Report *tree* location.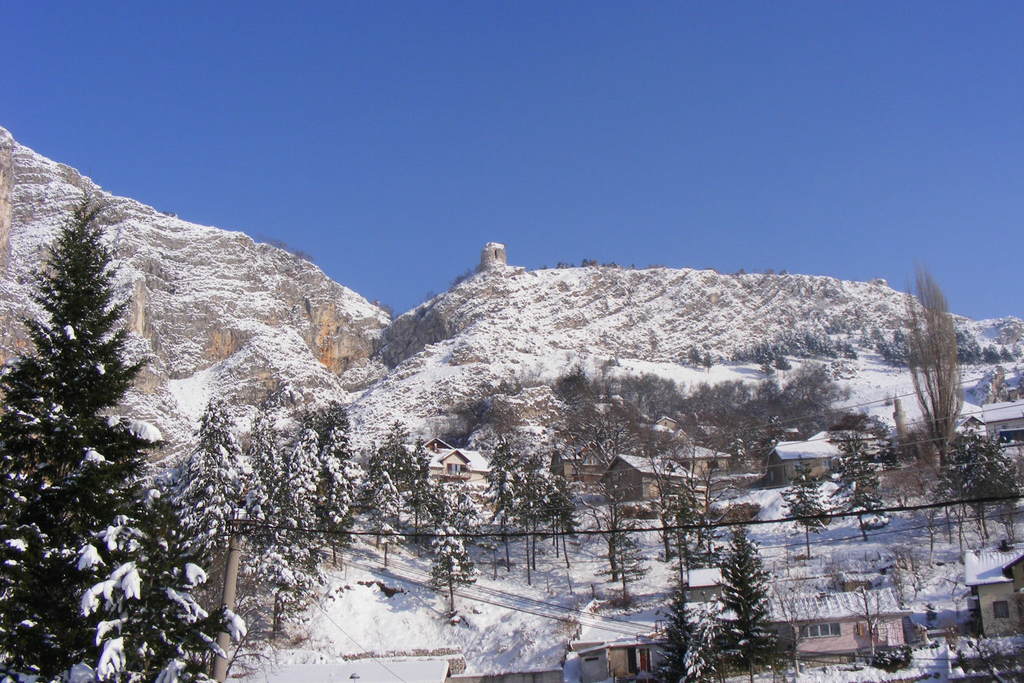
Report: detection(362, 448, 414, 552).
